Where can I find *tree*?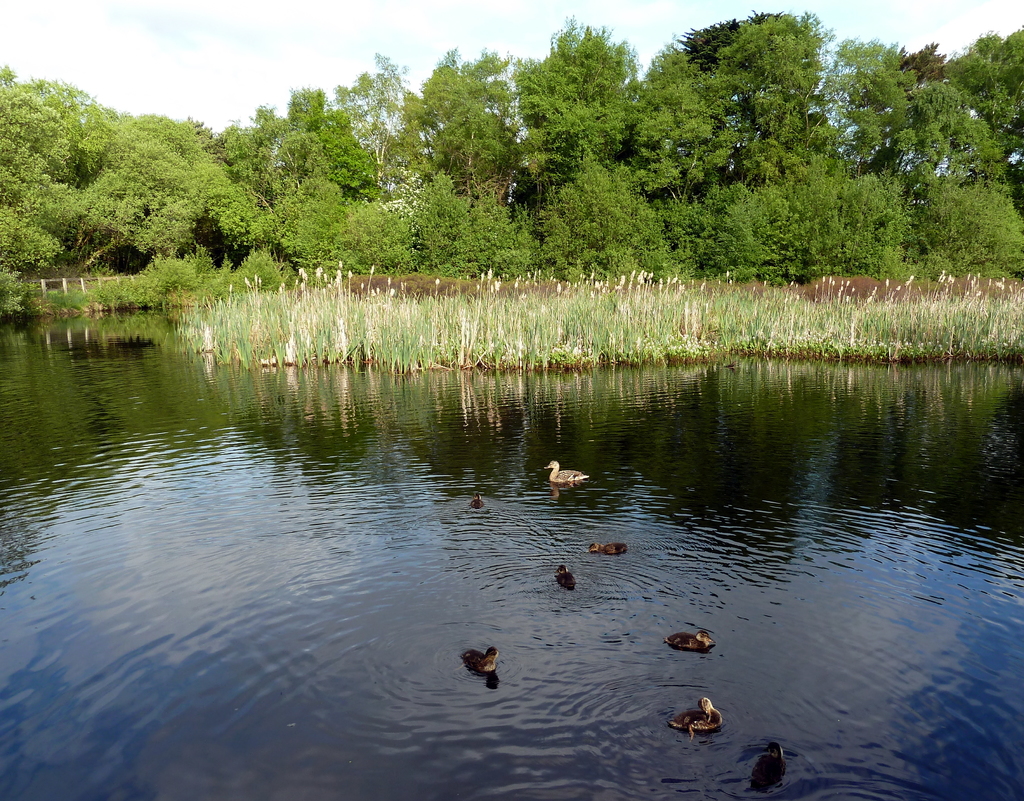
You can find it at crop(876, 29, 1023, 281).
